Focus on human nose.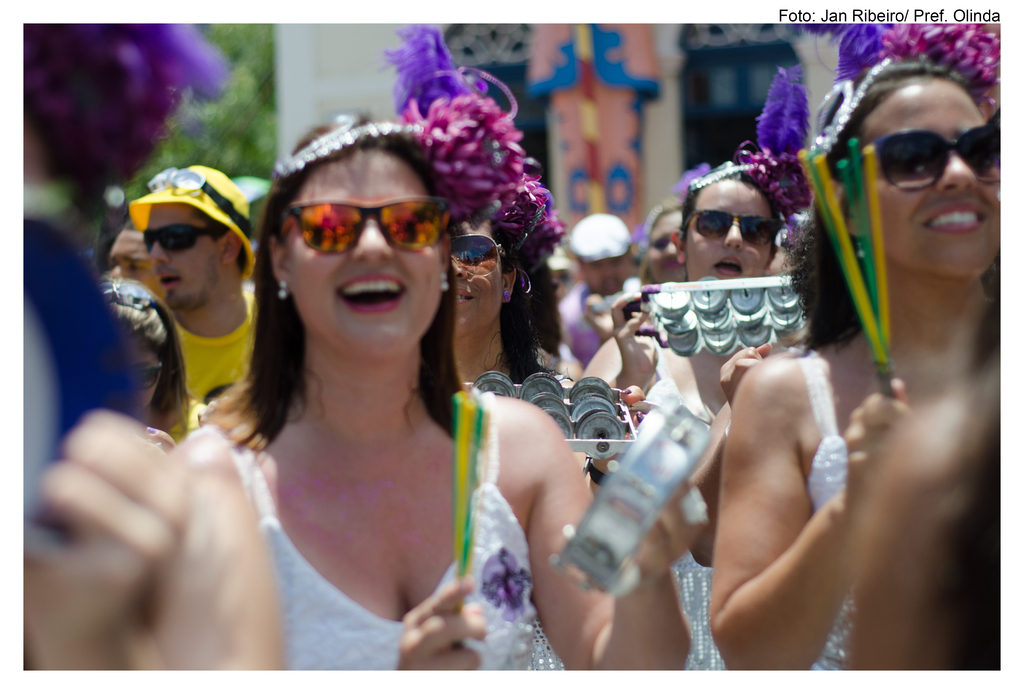
Focused at 147:245:170:268.
